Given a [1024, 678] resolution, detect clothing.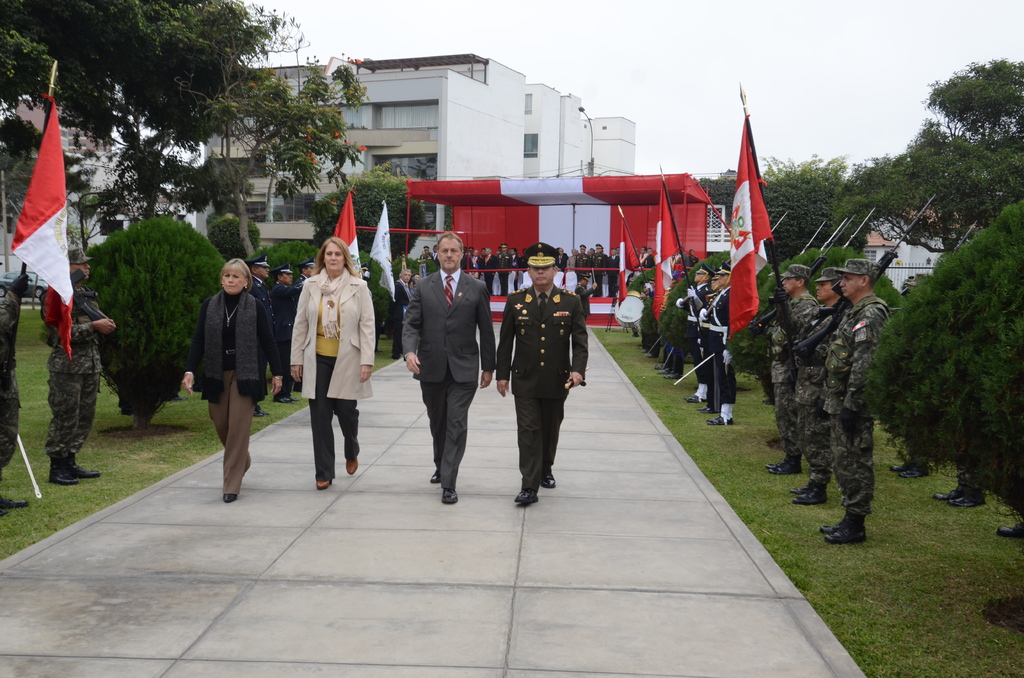
<bbox>289, 270, 376, 482</bbox>.
